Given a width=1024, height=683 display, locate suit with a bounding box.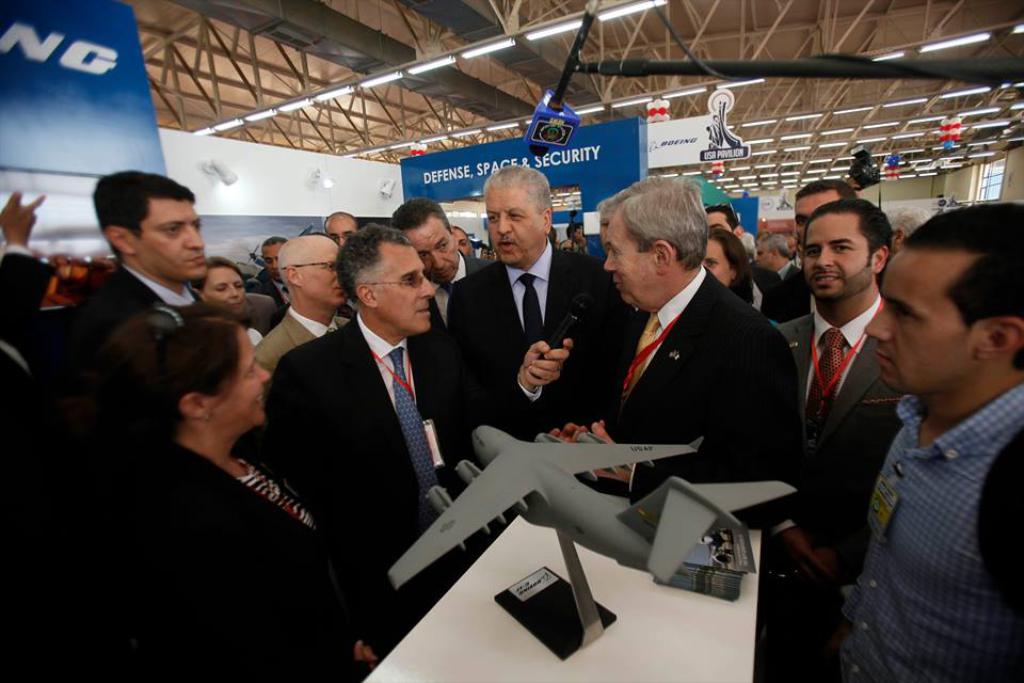
Located: left=441, top=261, right=631, bottom=454.
